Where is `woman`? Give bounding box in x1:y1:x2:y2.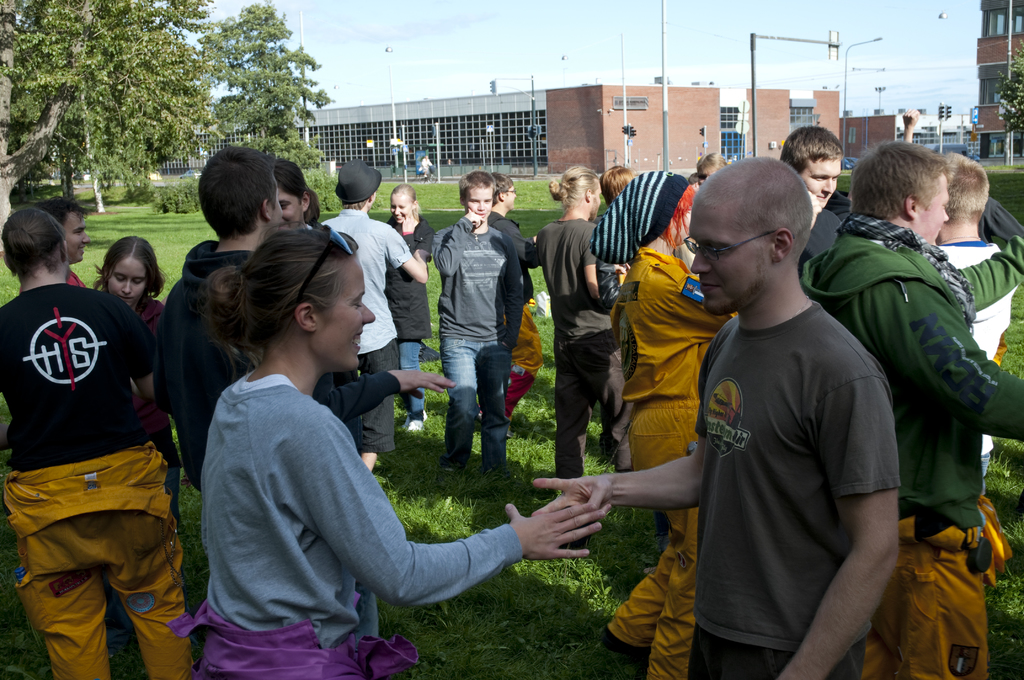
379:184:434:441.
